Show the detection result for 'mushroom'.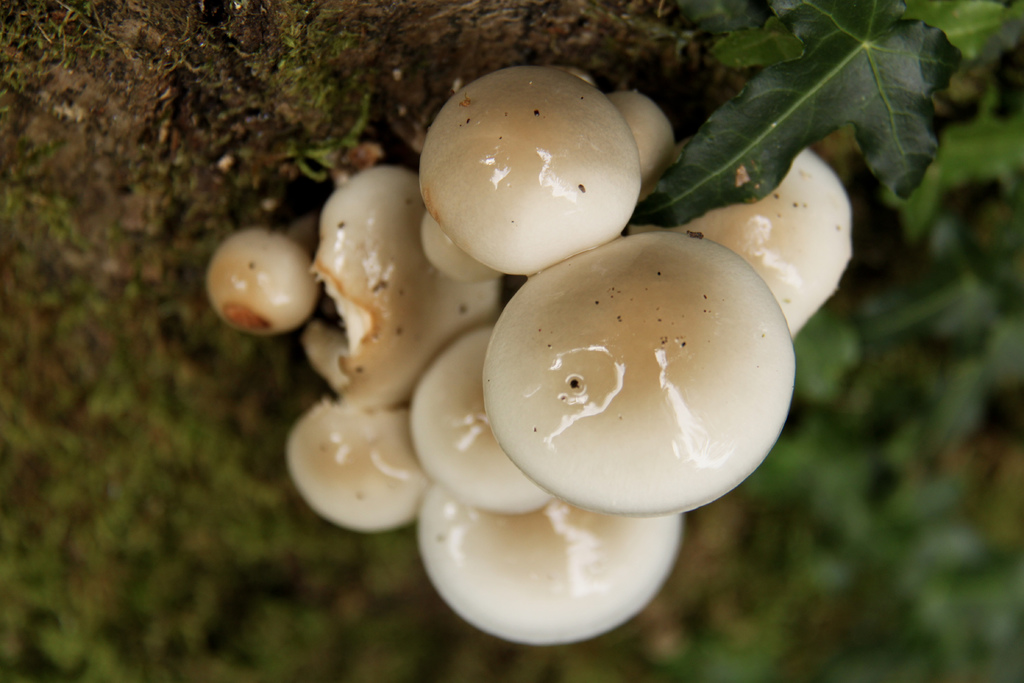
bbox=[406, 327, 556, 527].
